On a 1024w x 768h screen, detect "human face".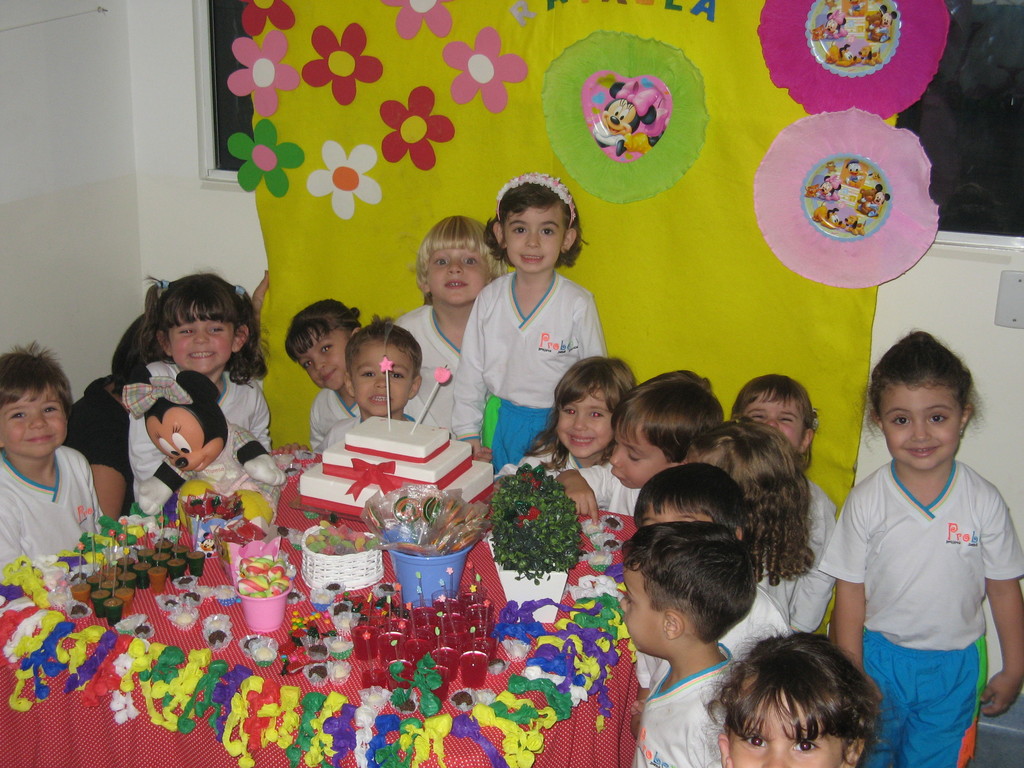
(614, 419, 678, 484).
